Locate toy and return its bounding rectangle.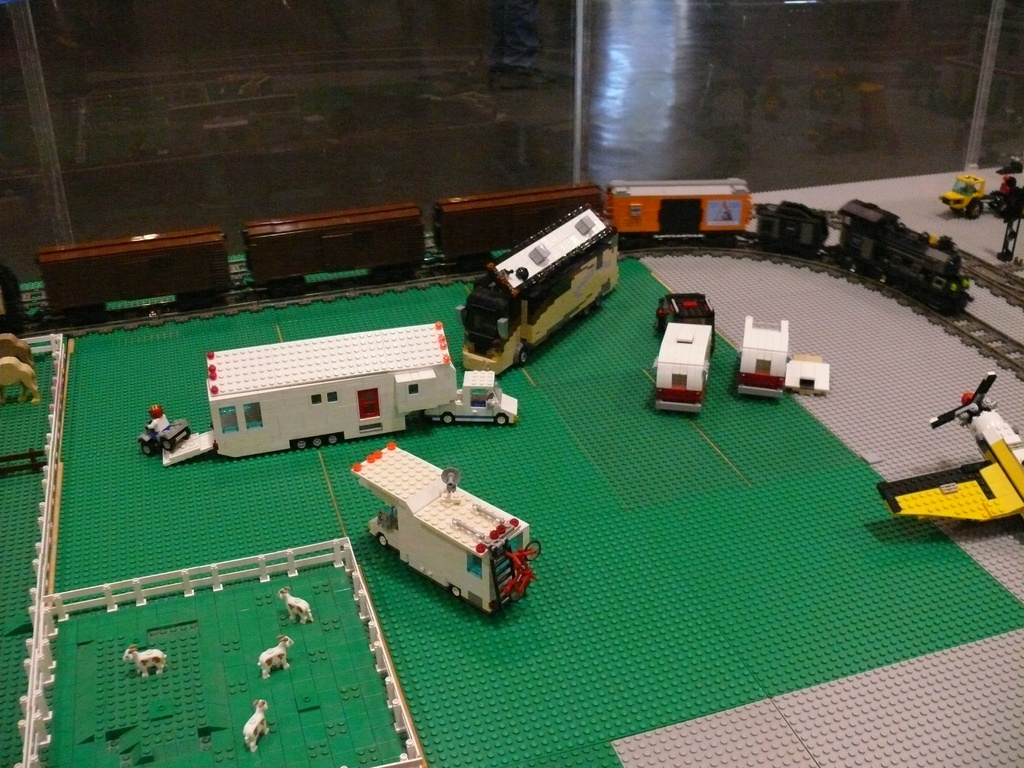
453, 204, 617, 378.
